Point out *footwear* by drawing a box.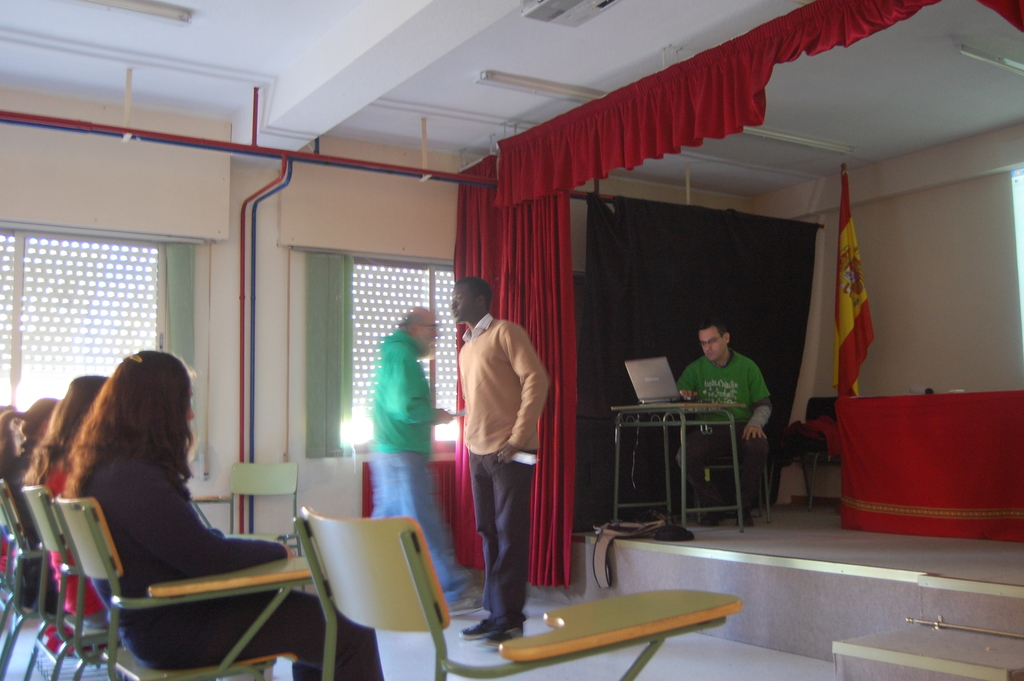
locate(733, 510, 753, 526).
